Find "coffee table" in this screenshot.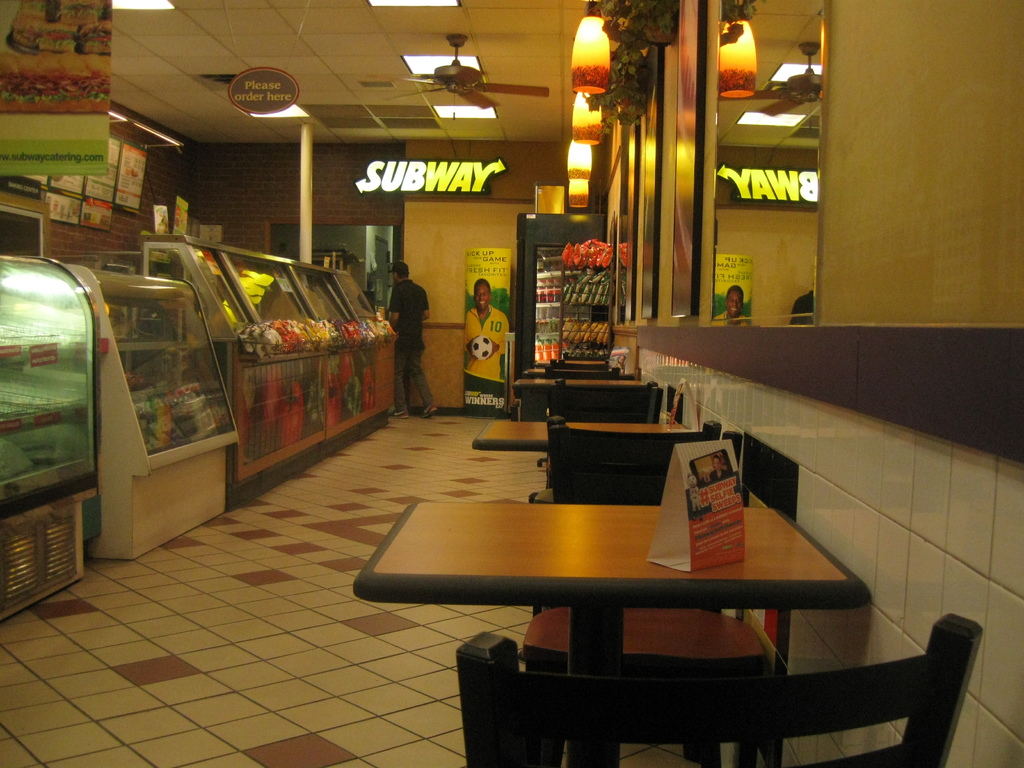
The bounding box for "coffee table" is [left=513, top=373, right=664, bottom=426].
